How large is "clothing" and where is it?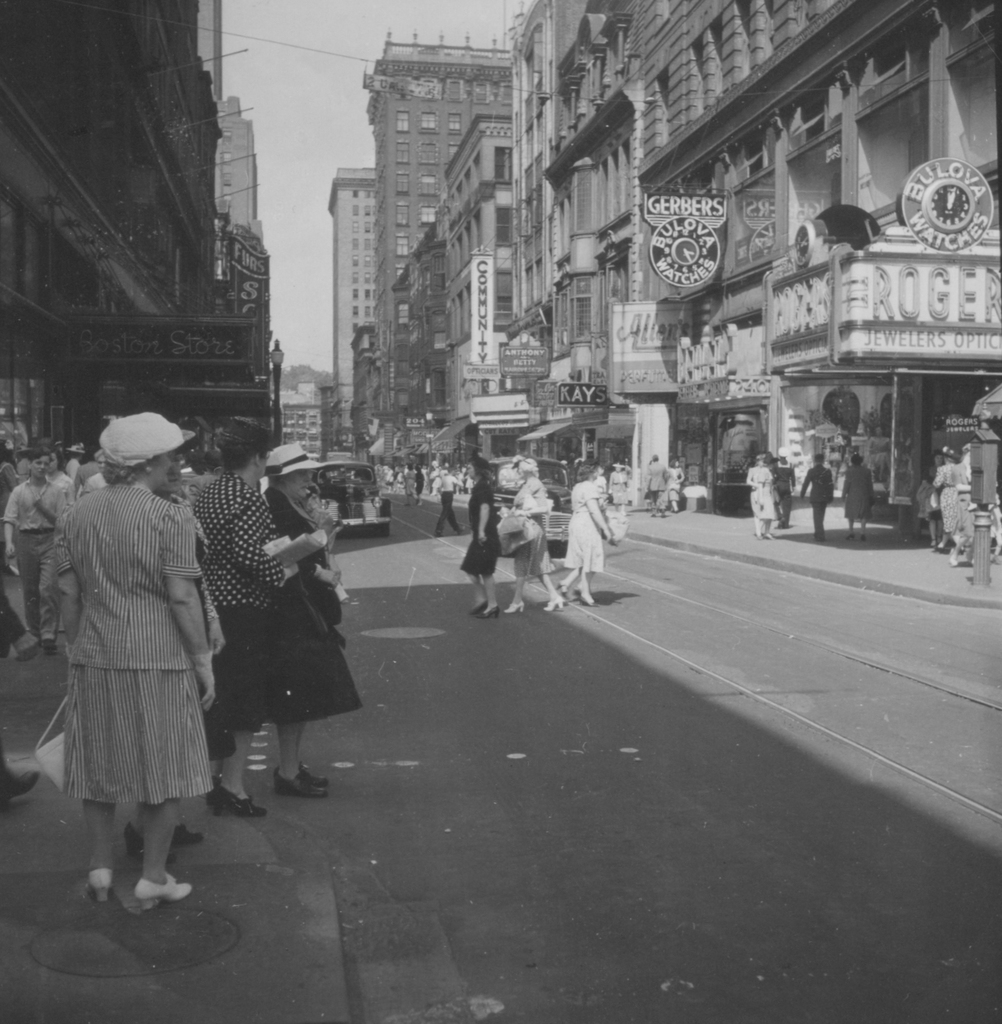
Bounding box: [left=942, top=459, right=981, bottom=541].
